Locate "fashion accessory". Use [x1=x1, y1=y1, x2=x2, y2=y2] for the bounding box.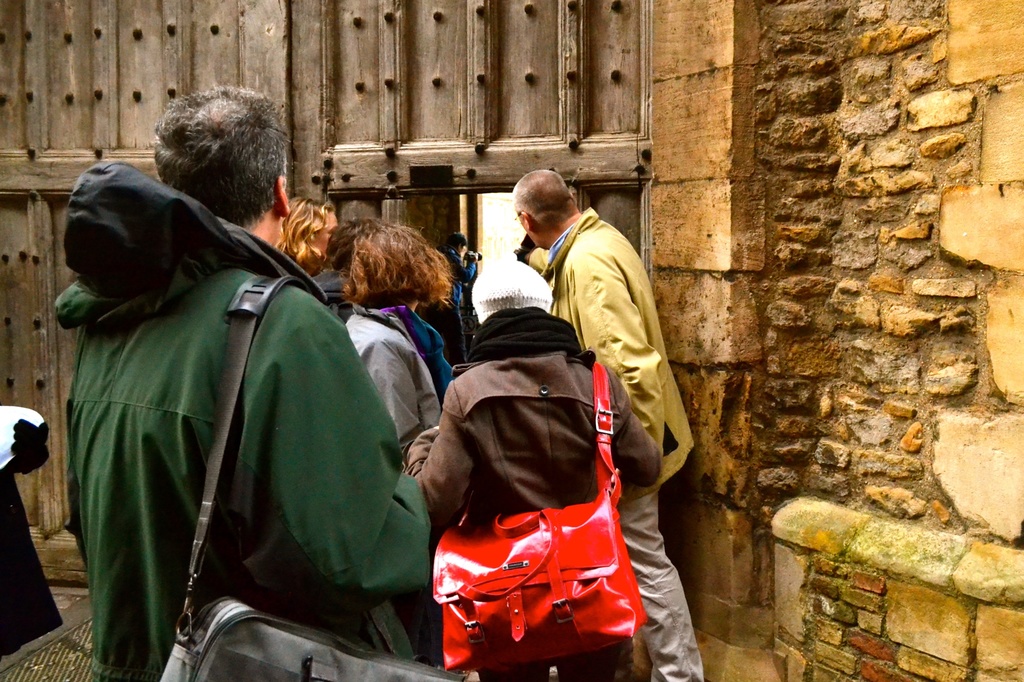
[x1=354, y1=300, x2=455, y2=416].
